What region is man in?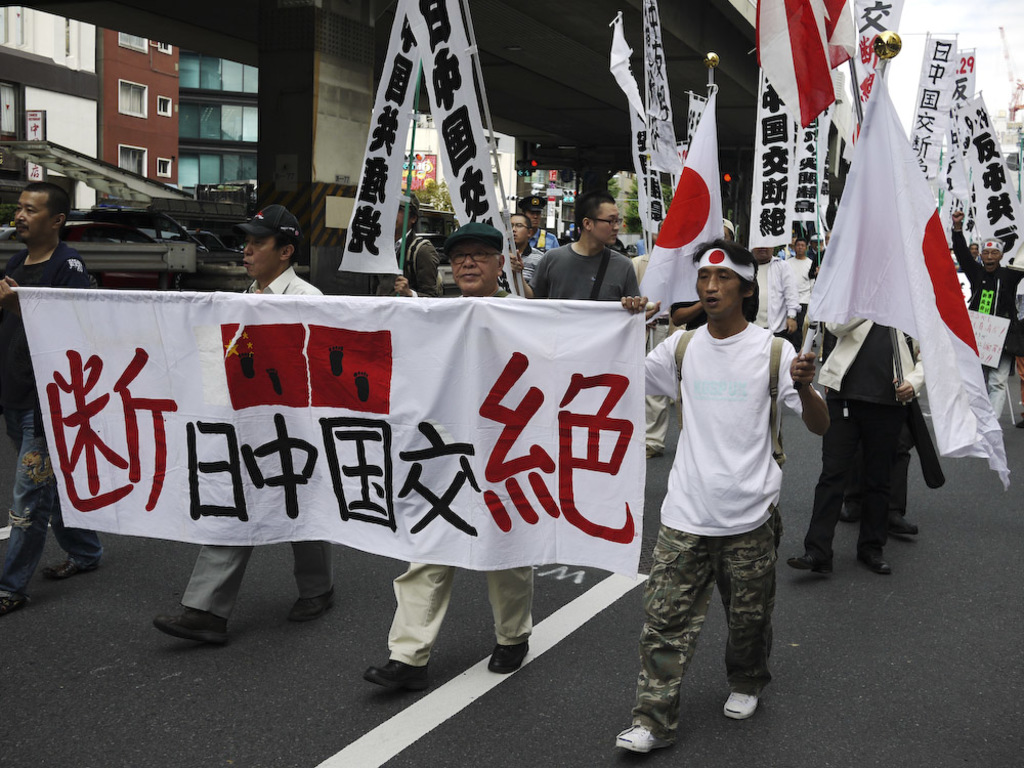
360:222:544:702.
